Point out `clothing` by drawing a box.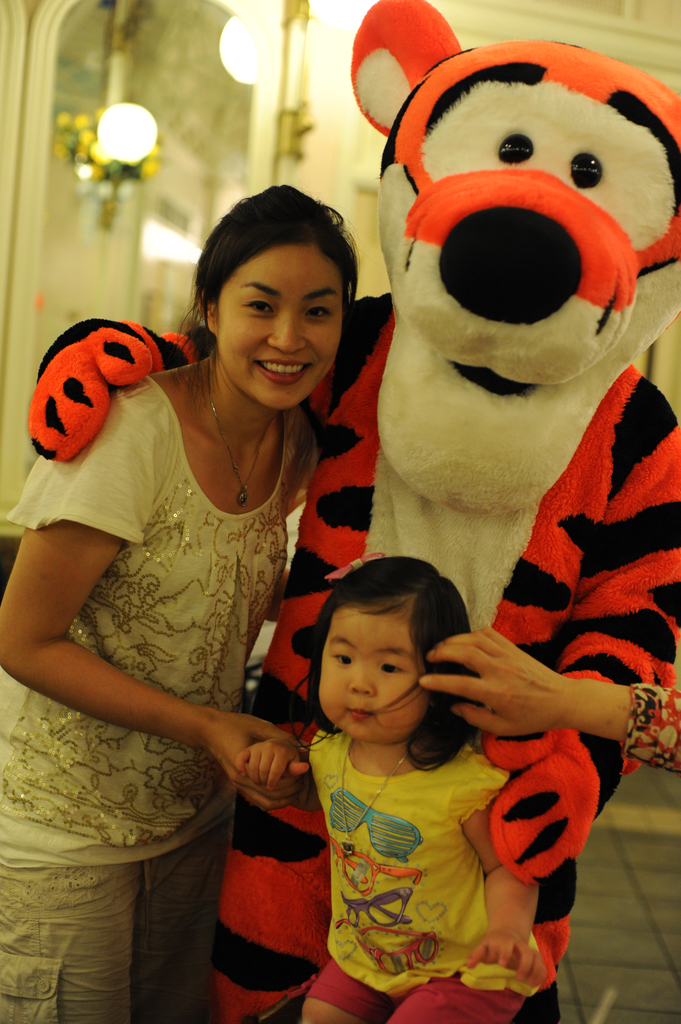
bbox=(6, 378, 324, 870).
